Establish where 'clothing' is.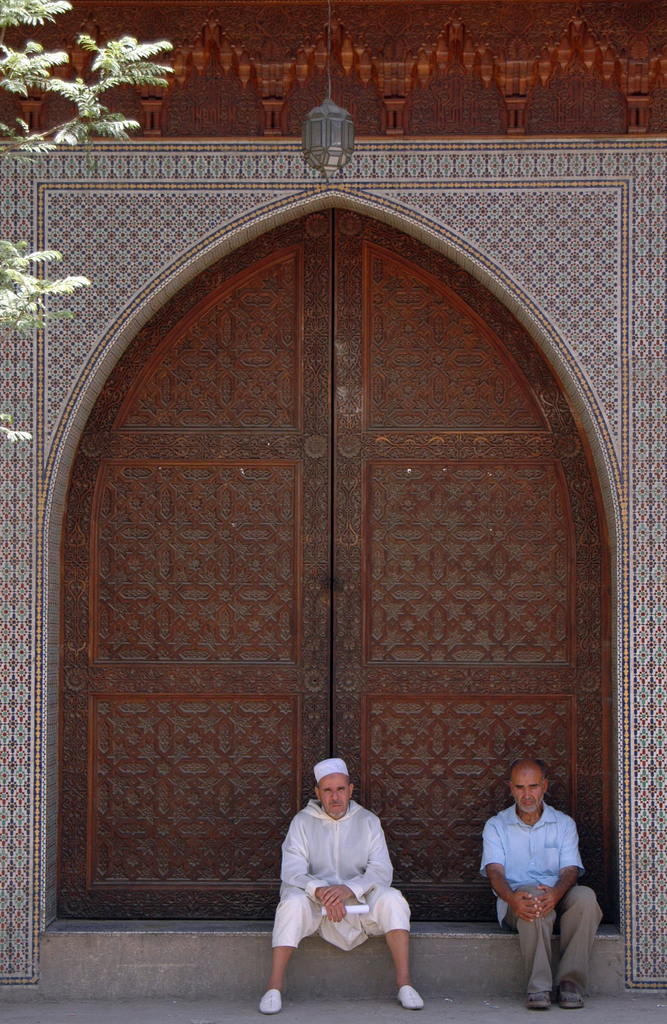
Established at {"x1": 477, "y1": 794, "x2": 595, "y2": 968}.
